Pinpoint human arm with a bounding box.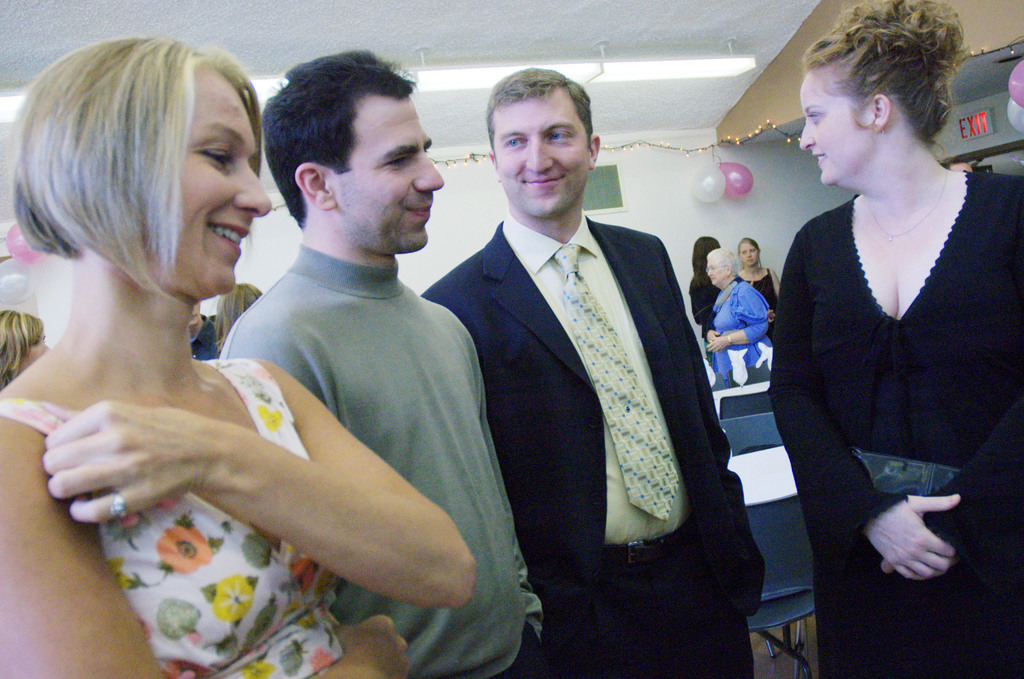
<box>876,398,1023,570</box>.
